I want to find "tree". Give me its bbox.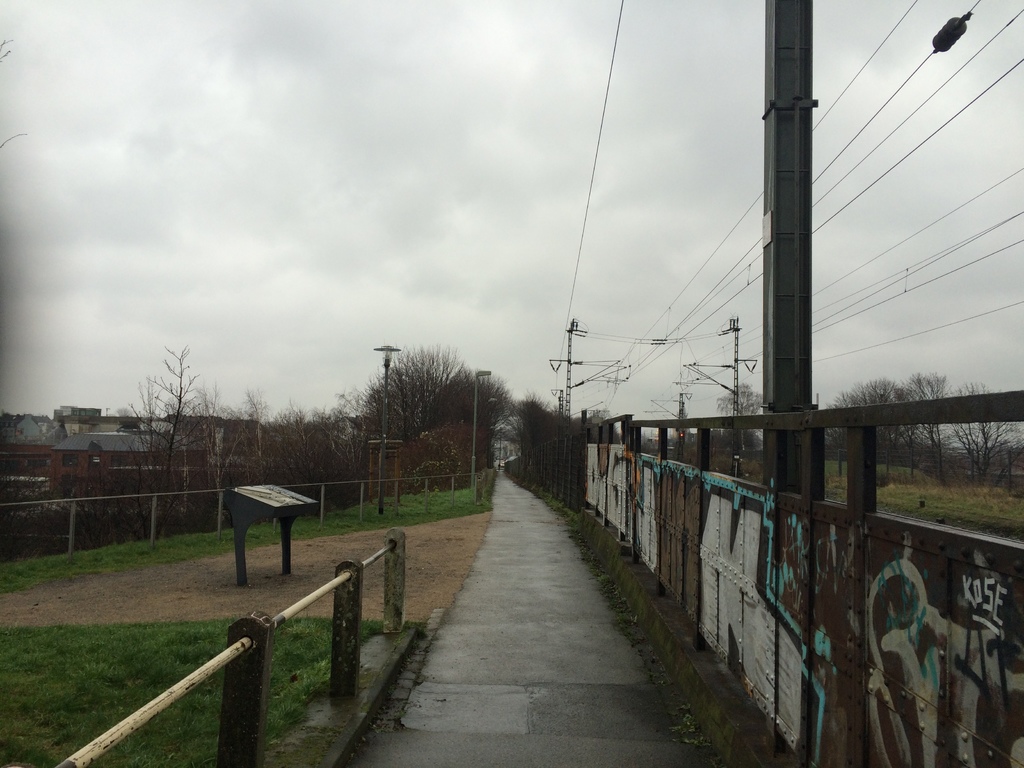
<bbox>191, 389, 332, 534</bbox>.
